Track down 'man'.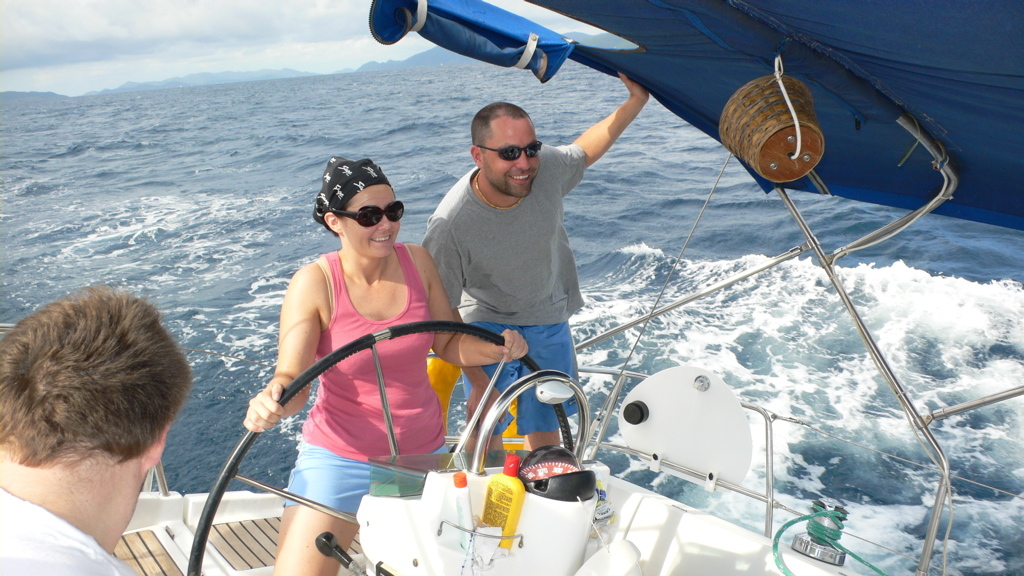
Tracked to <region>0, 277, 192, 575</region>.
